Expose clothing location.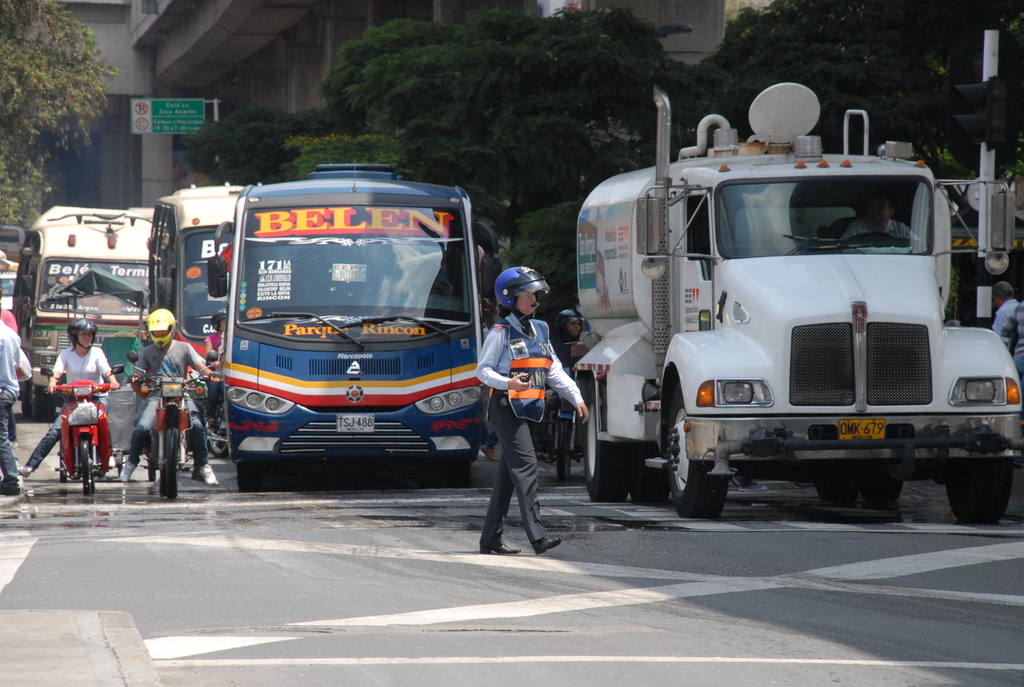
Exposed at region(130, 335, 207, 471).
